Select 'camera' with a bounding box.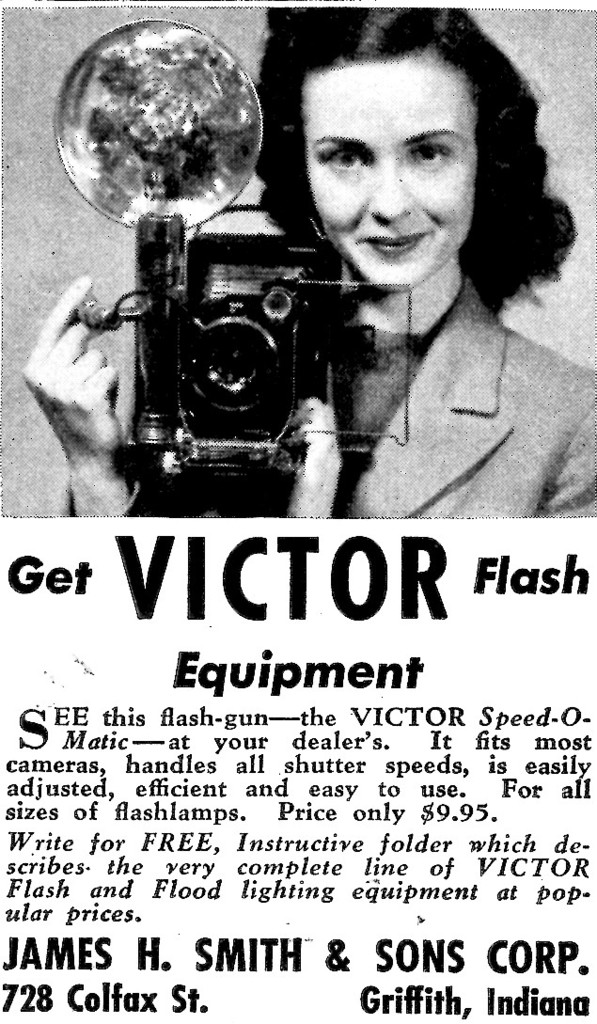
x1=55 y1=19 x2=417 y2=477.
